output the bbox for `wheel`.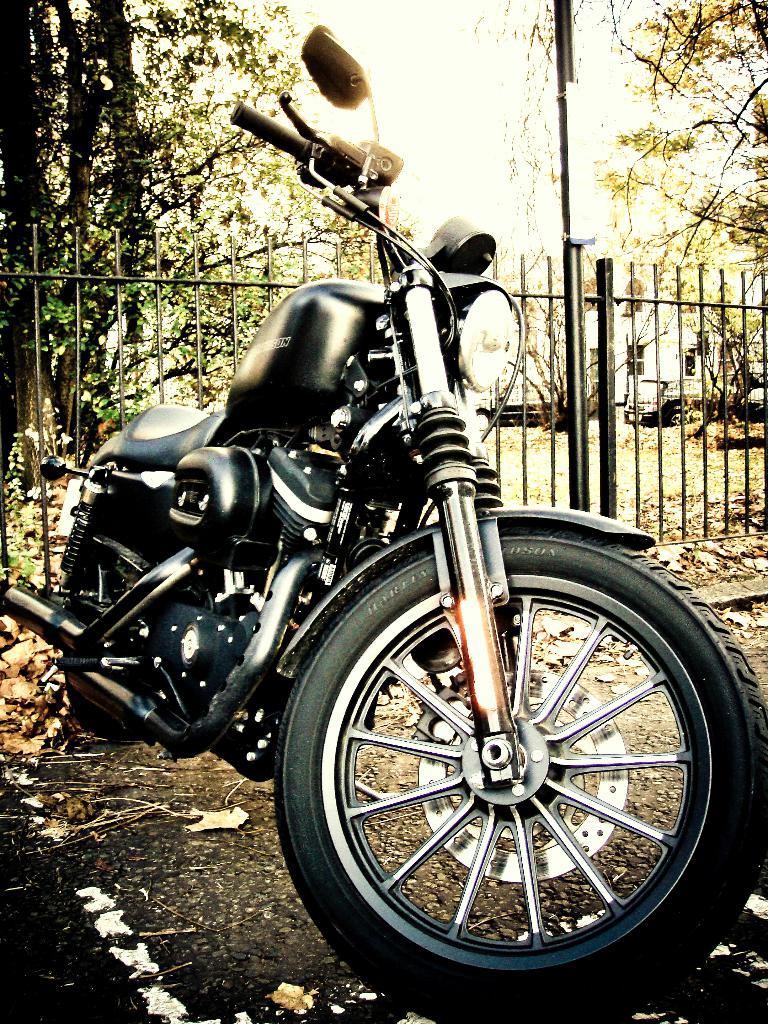
{"x1": 282, "y1": 539, "x2": 729, "y2": 990}.
